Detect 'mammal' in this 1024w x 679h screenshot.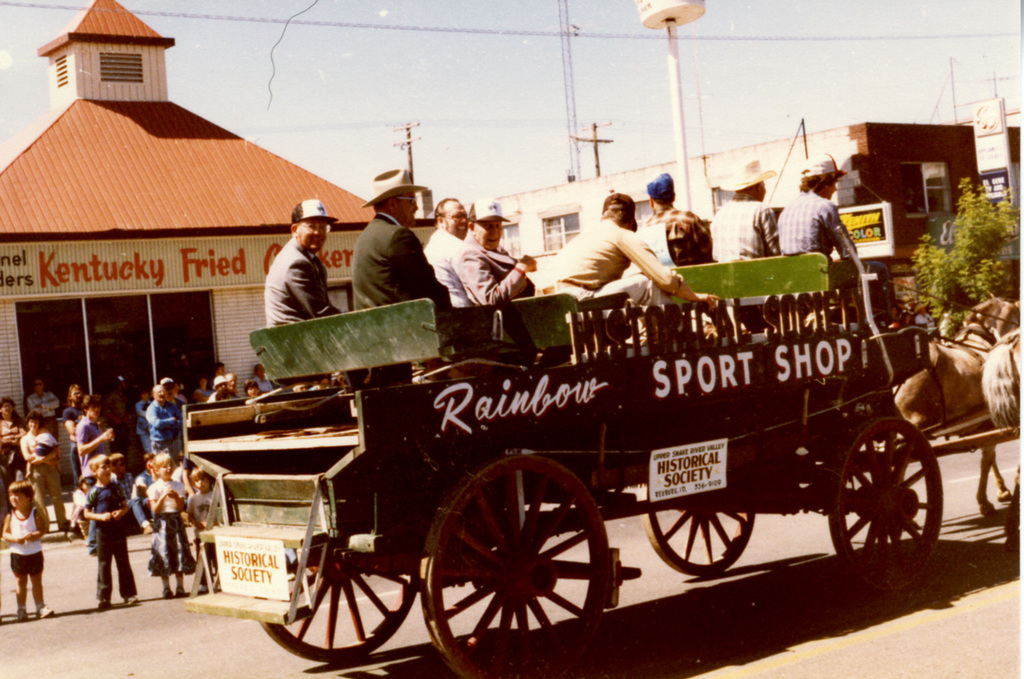
Detection: BBox(351, 167, 461, 377).
